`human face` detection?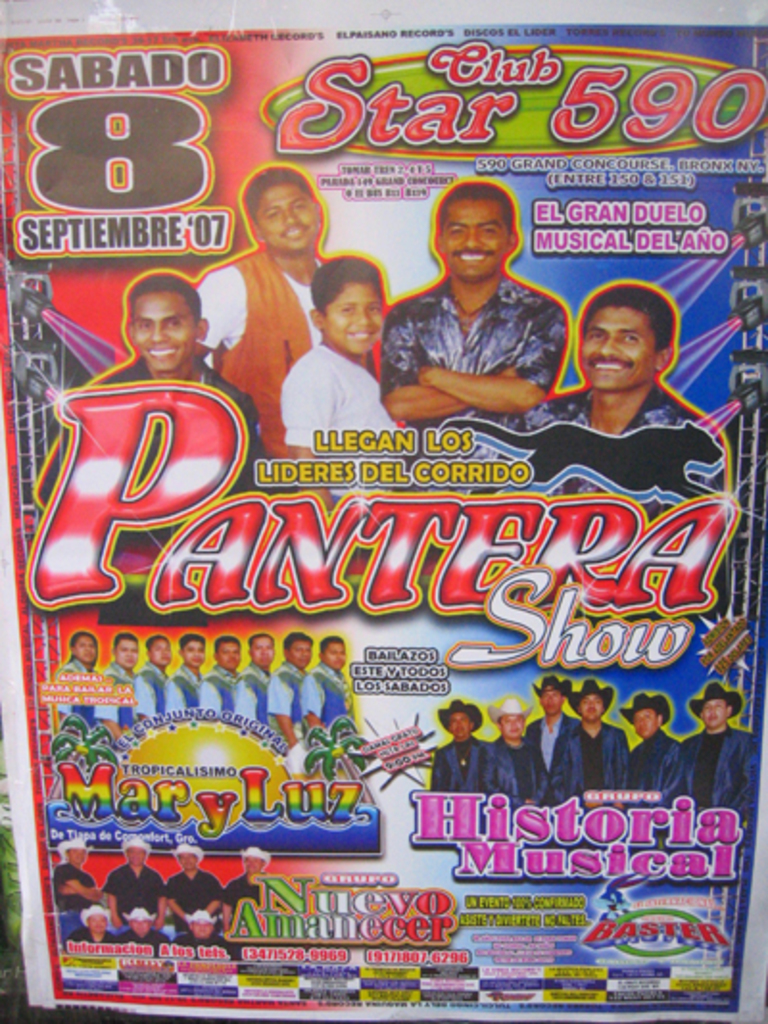
{"x1": 324, "y1": 279, "x2": 390, "y2": 355}
